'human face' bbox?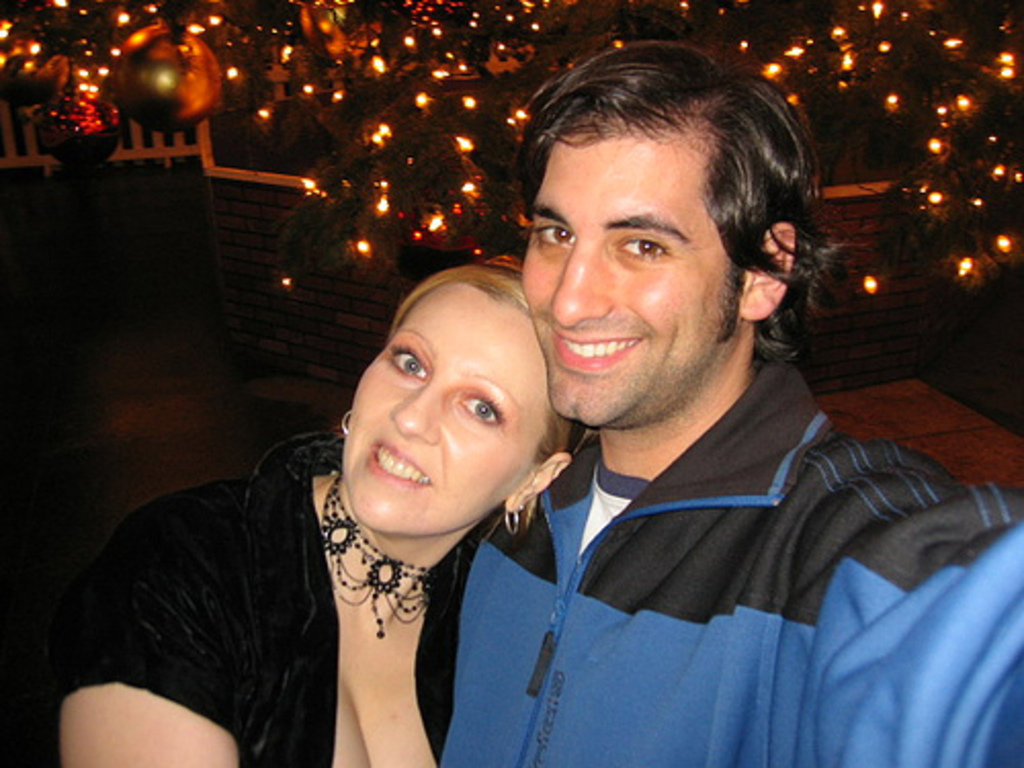
<bbox>516, 141, 737, 426</bbox>
